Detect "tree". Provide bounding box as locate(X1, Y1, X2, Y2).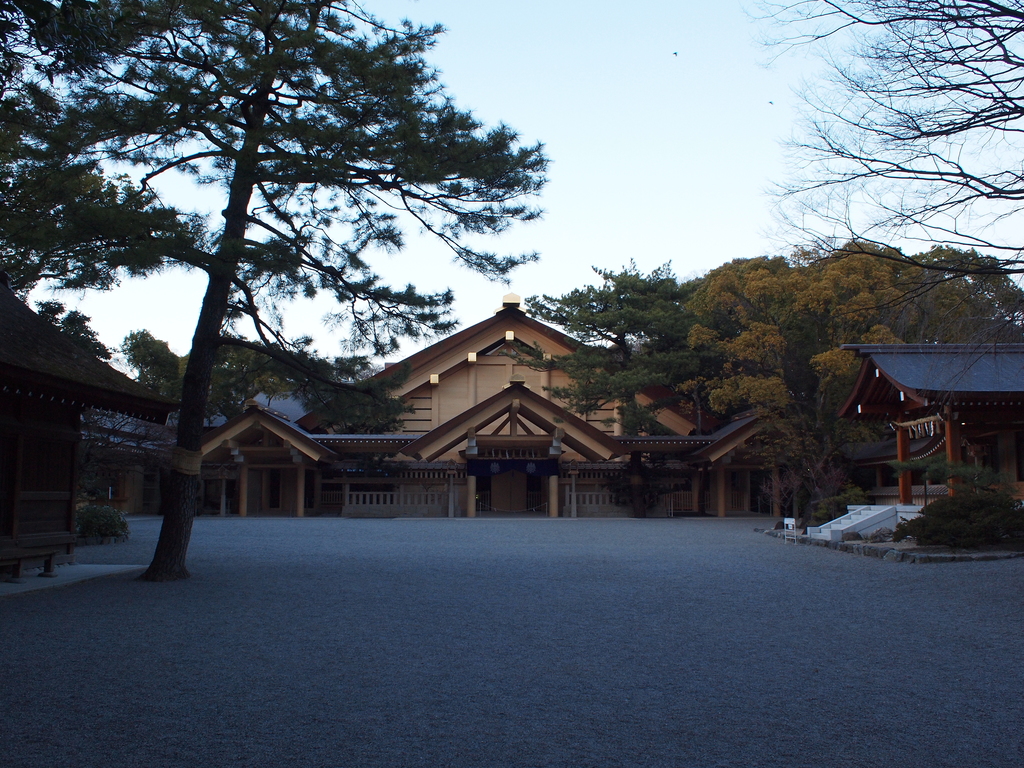
locate(680, 239, 1023, 522).
